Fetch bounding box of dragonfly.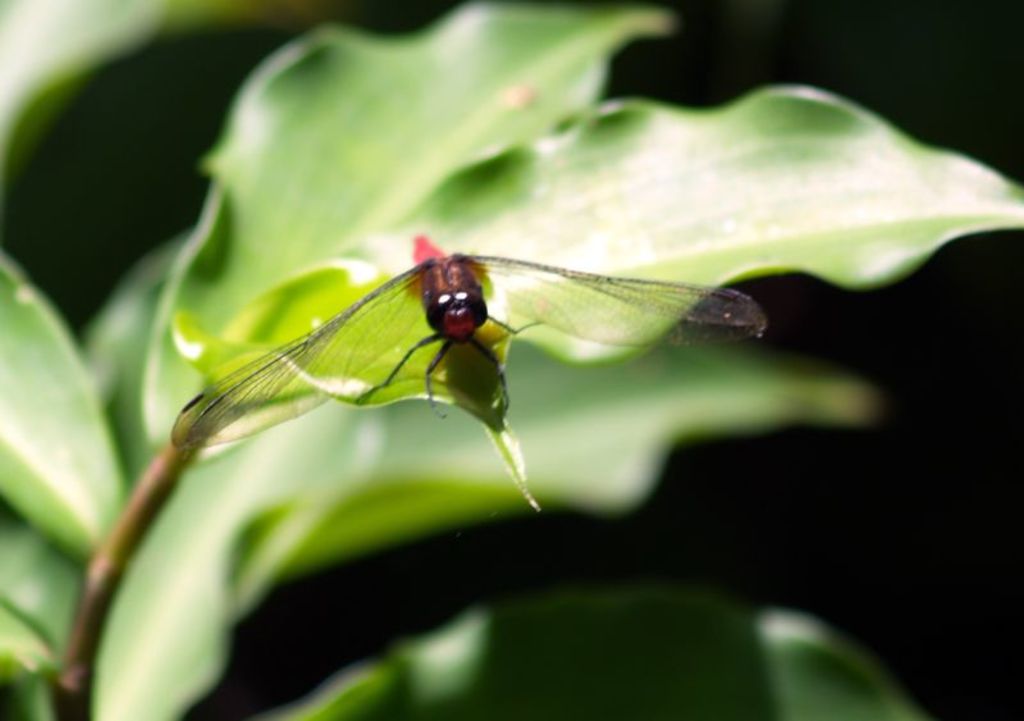
Bbox: [168,239,771,448].
